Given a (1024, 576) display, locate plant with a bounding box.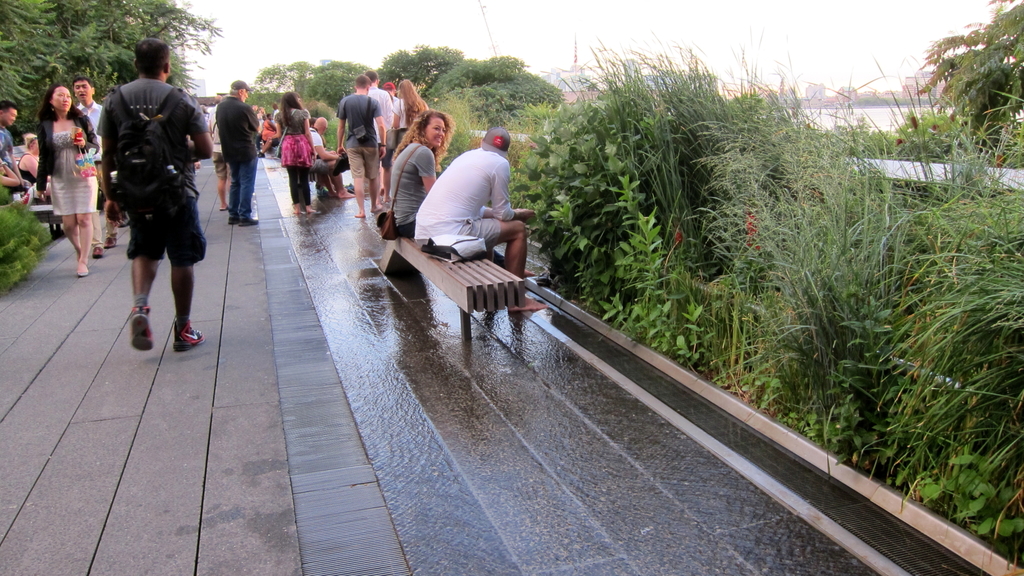
Located: {"left": 376, "top": 45, "right": 474, "bottom": 92}.
